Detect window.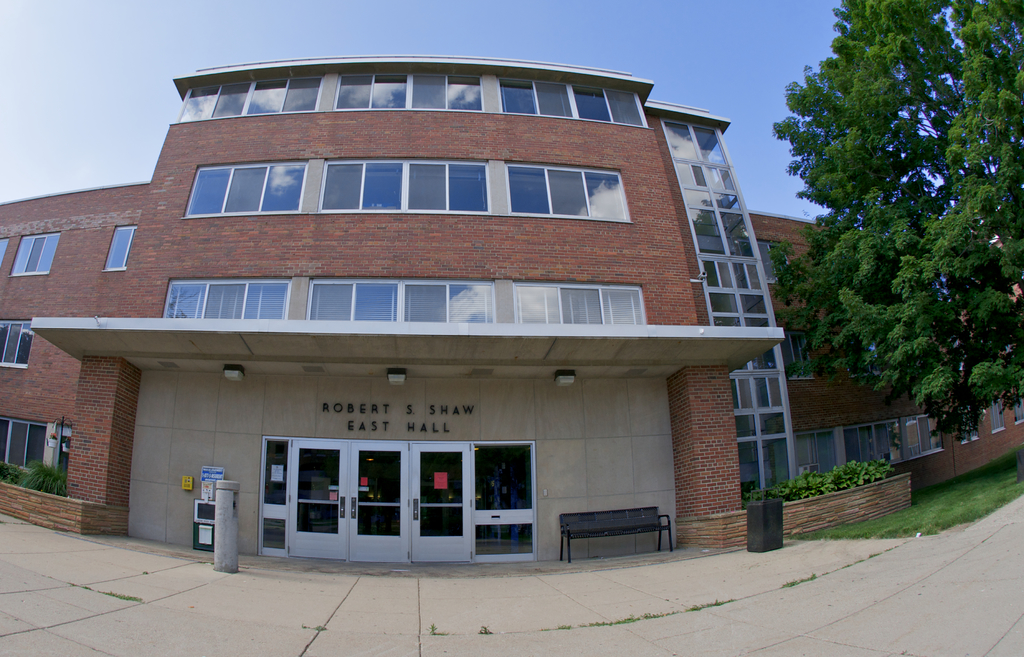
Detected at locate(758, 240, 787, 287).
